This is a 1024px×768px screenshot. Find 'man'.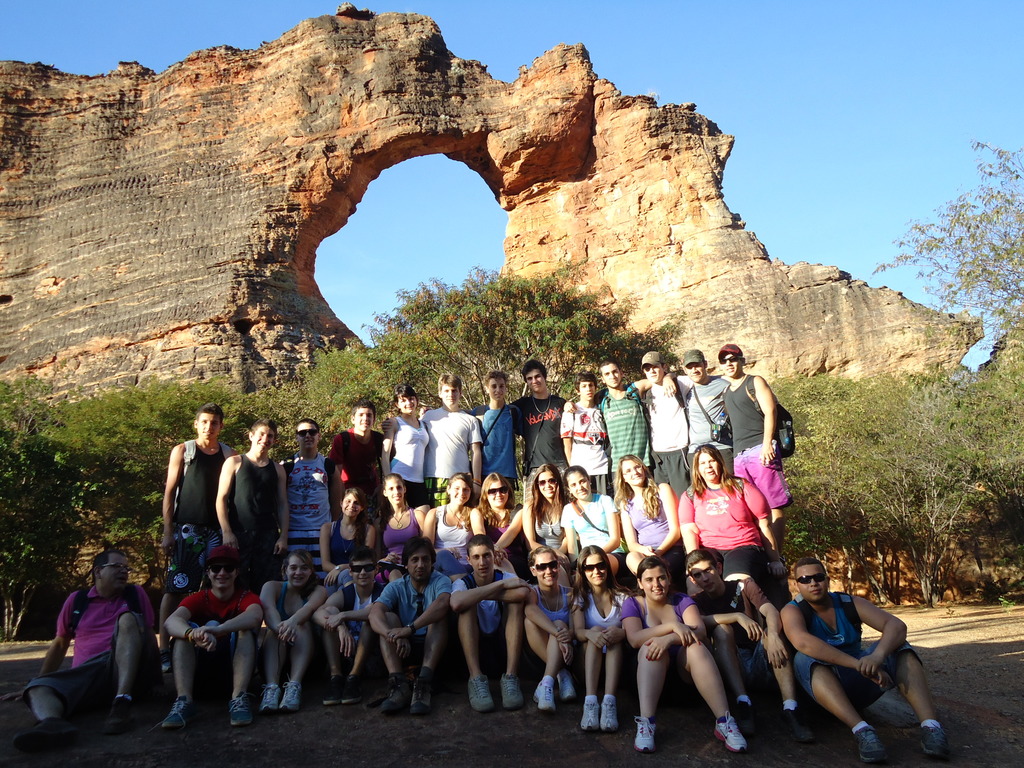
Bounding box: [x1=160, y1=399, x2=241, y2=561].
